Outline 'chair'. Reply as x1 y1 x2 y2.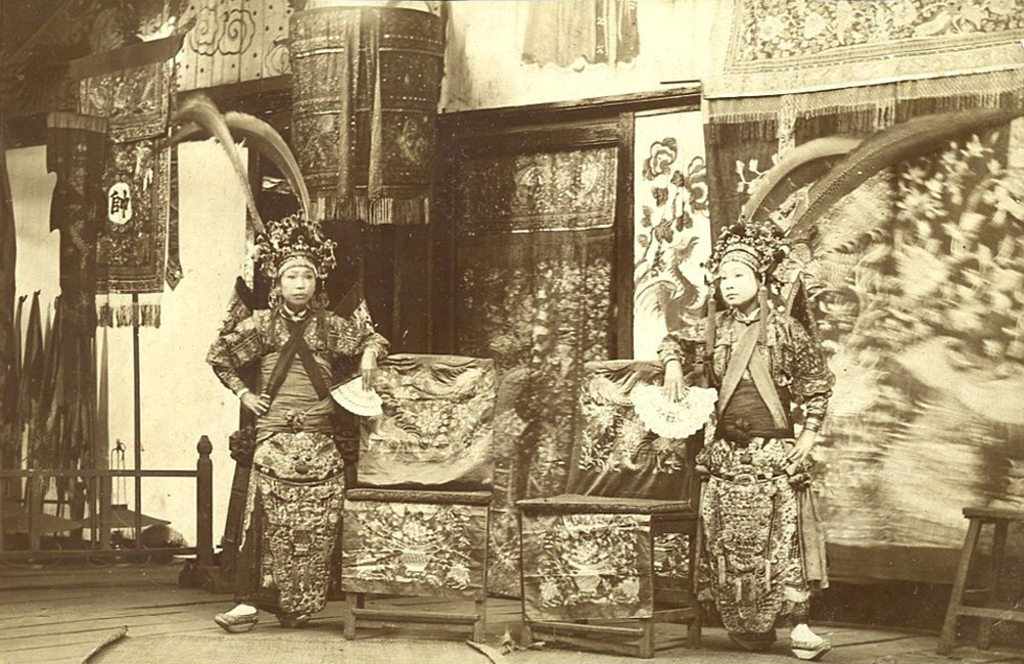
518 346 713 660.
